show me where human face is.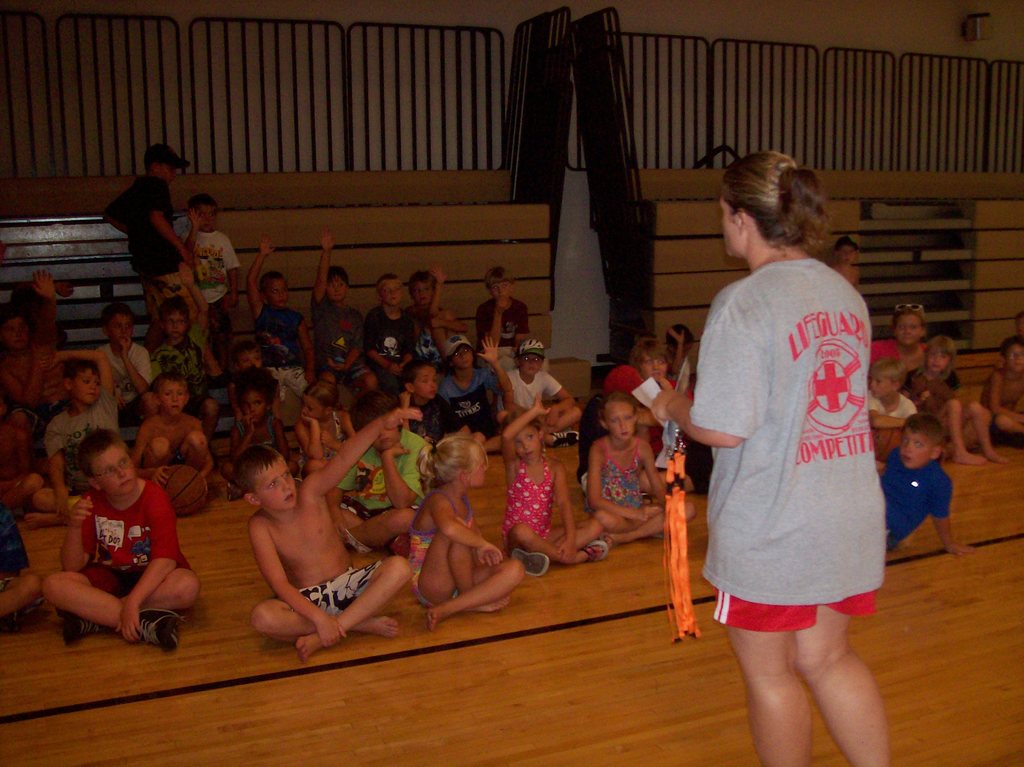
human face is at BBox(487, 282, 508, 296).
